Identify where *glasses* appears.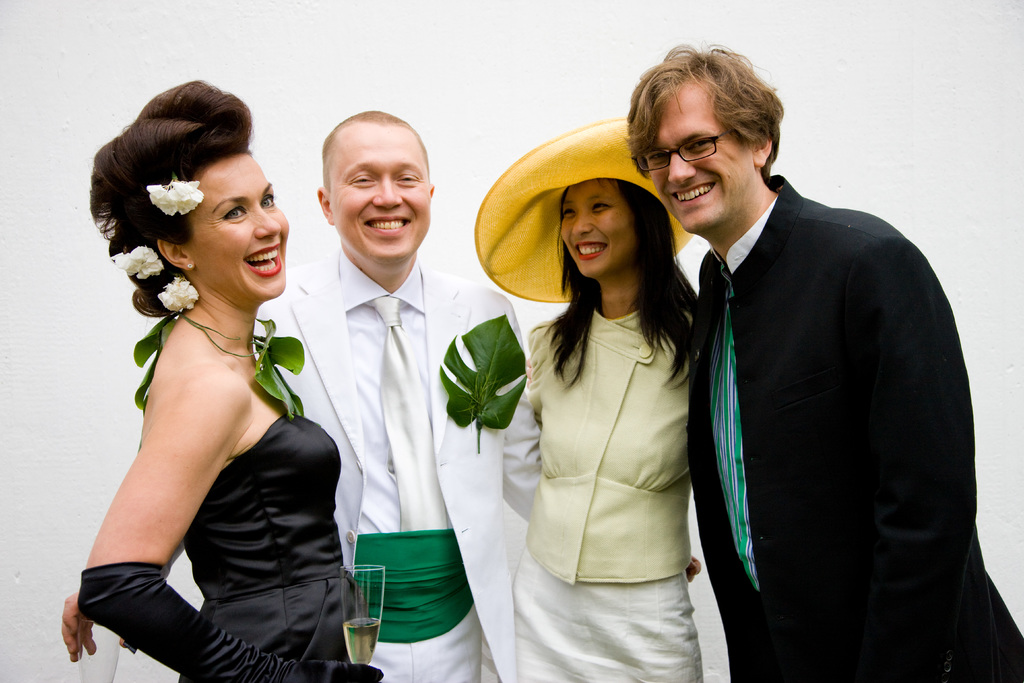
Appears at (631,127,737,172).
